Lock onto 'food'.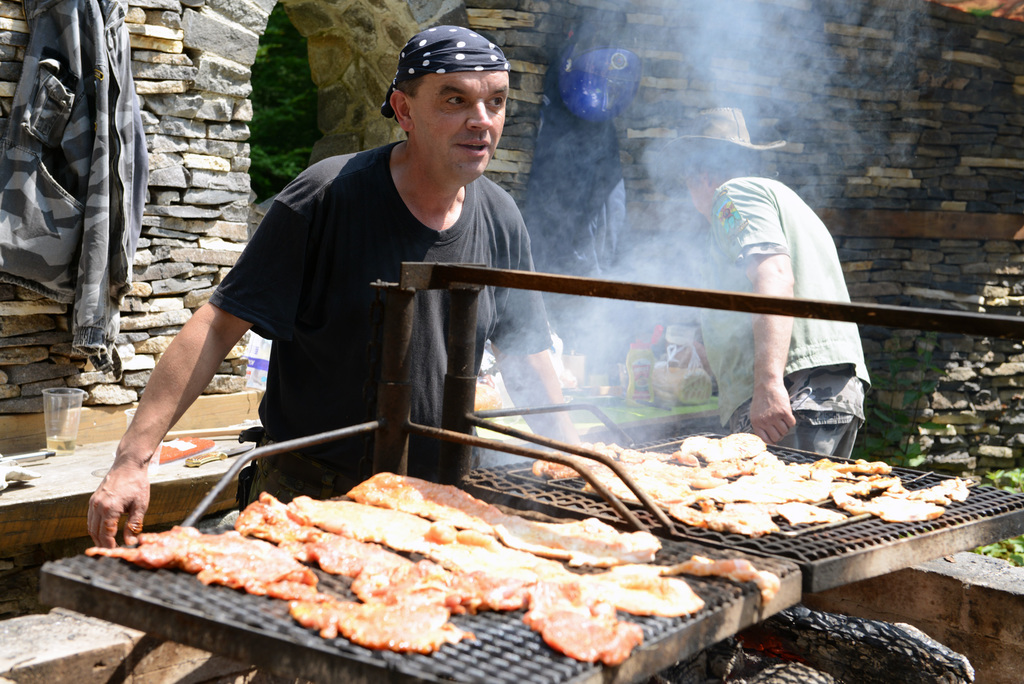
Locked: l=648, t=361, r=715, b=406.
